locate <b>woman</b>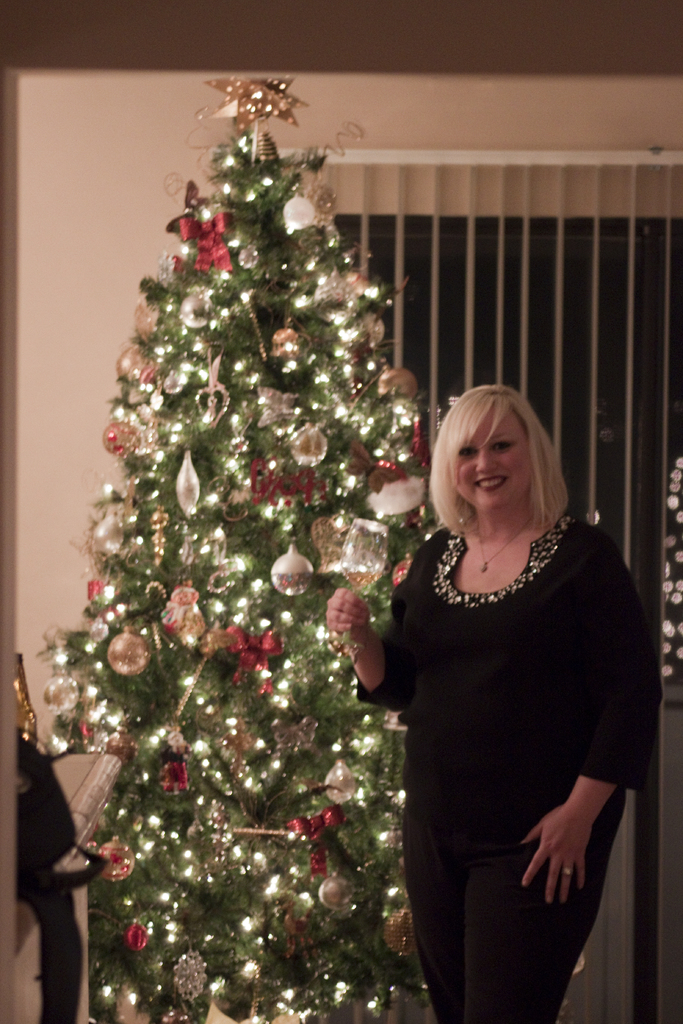
[x1=351, y1=340, x2=650, y2=1012]
